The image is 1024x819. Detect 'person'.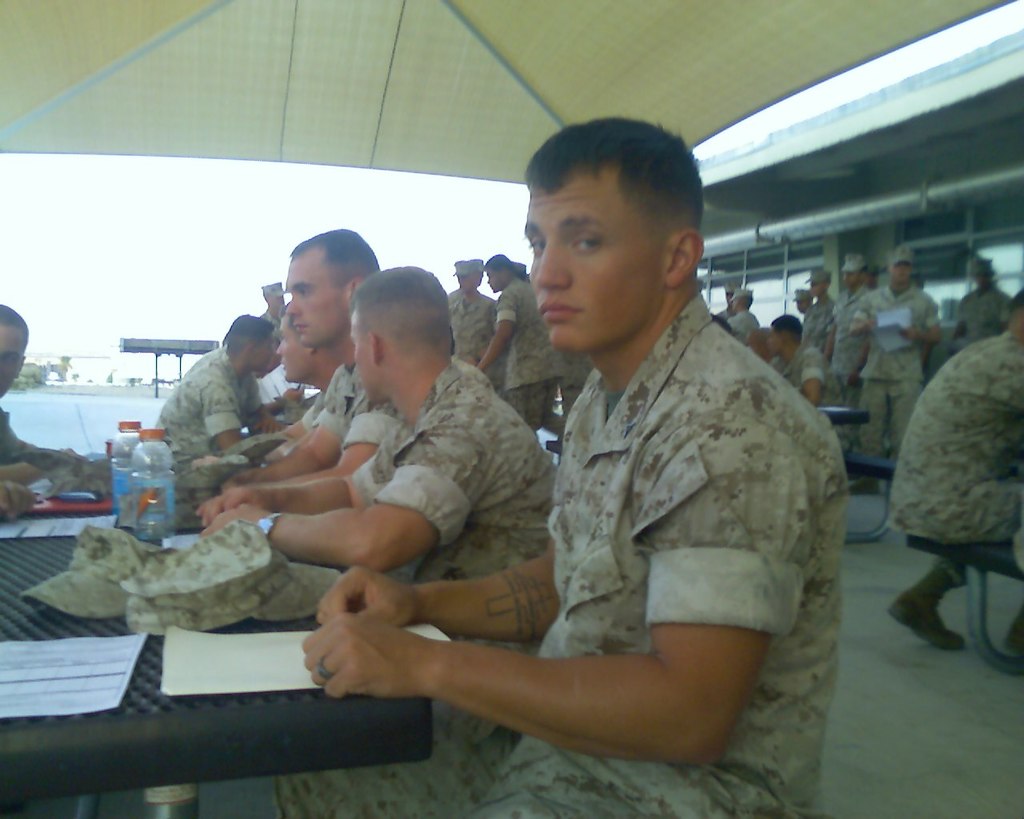
Detection: [x1=822, y1=243, x2=872, y2=390].
